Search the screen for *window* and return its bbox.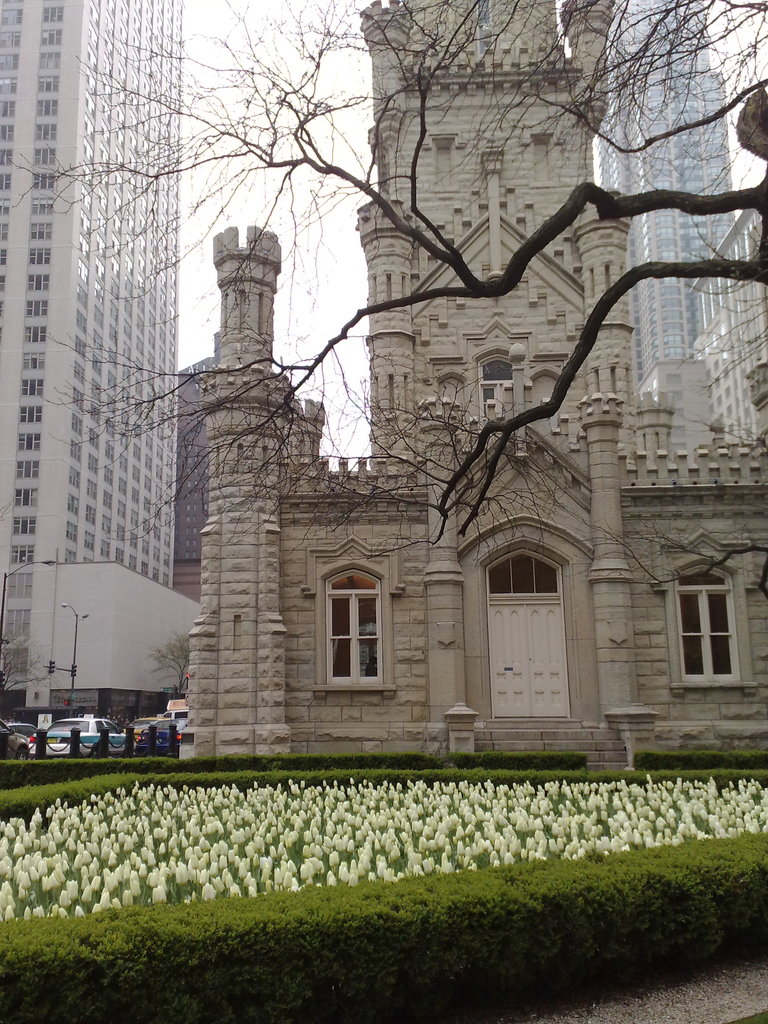
Found: region(479, 357, 511, 420).
